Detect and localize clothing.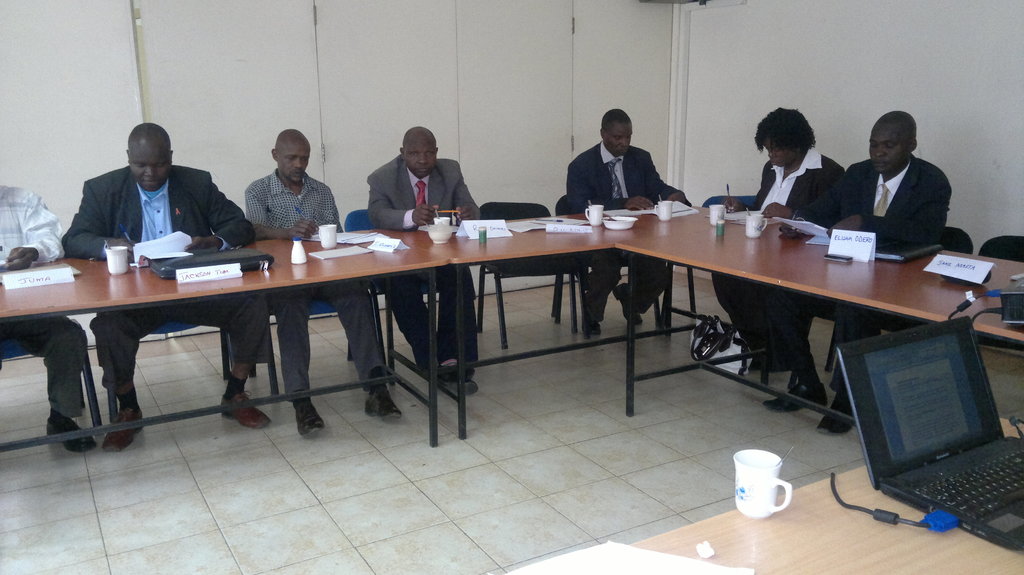
Localized at locate(768, 154, 952, 391).
